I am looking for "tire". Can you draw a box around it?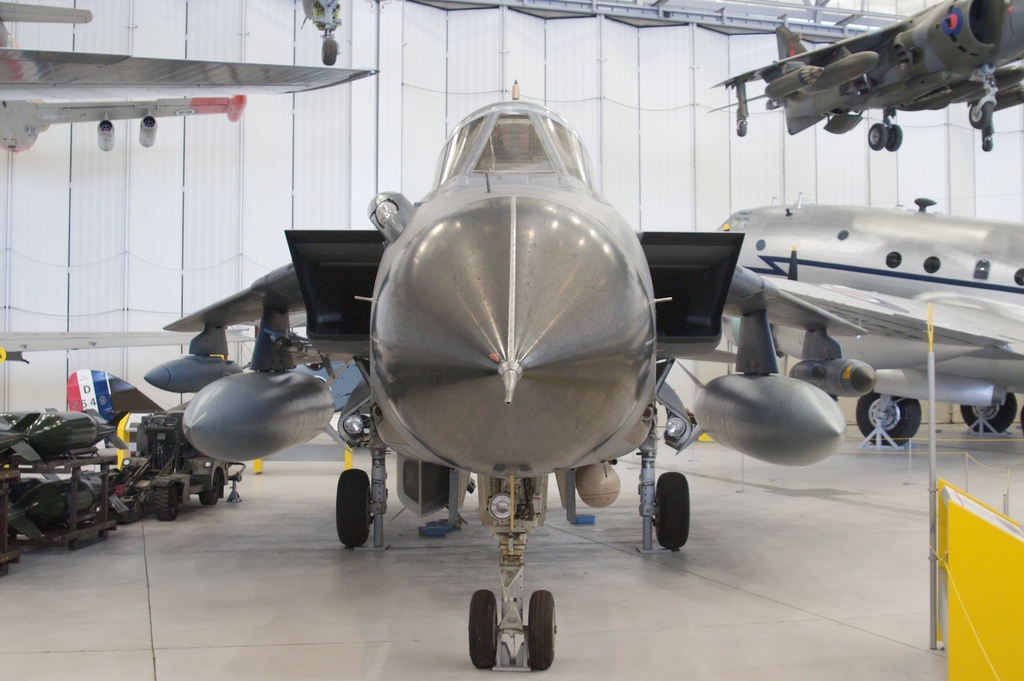
Sure, the bounding box is [648,469,691,549].
